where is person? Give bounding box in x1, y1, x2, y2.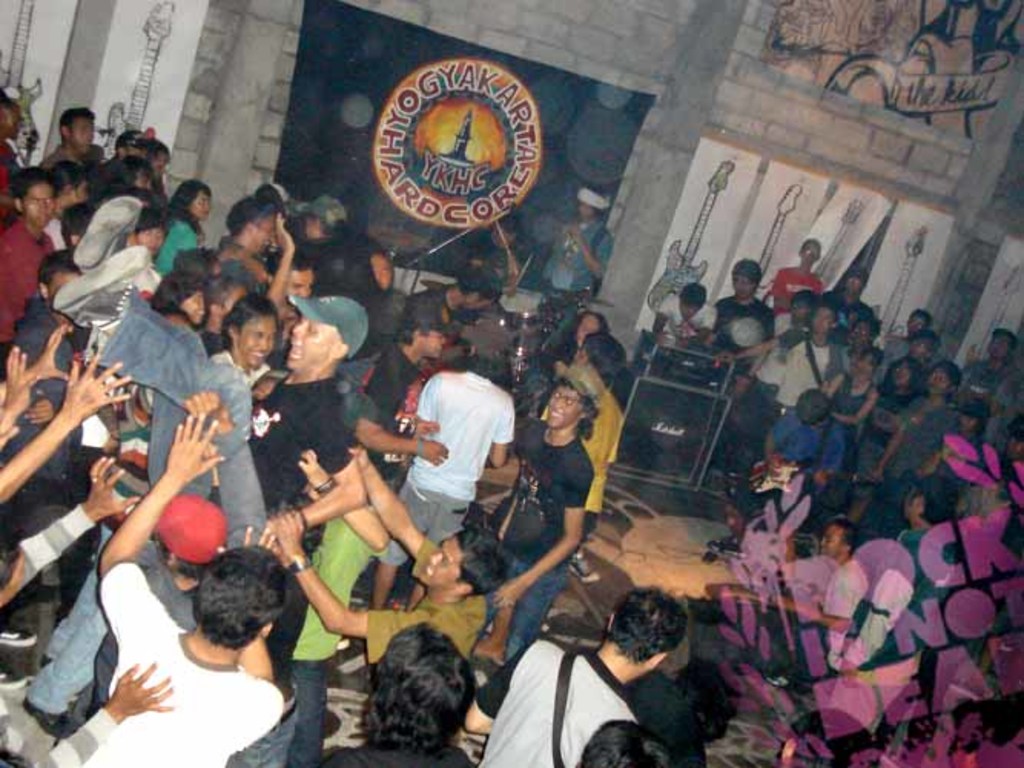
958, 329, 1013, 413.
